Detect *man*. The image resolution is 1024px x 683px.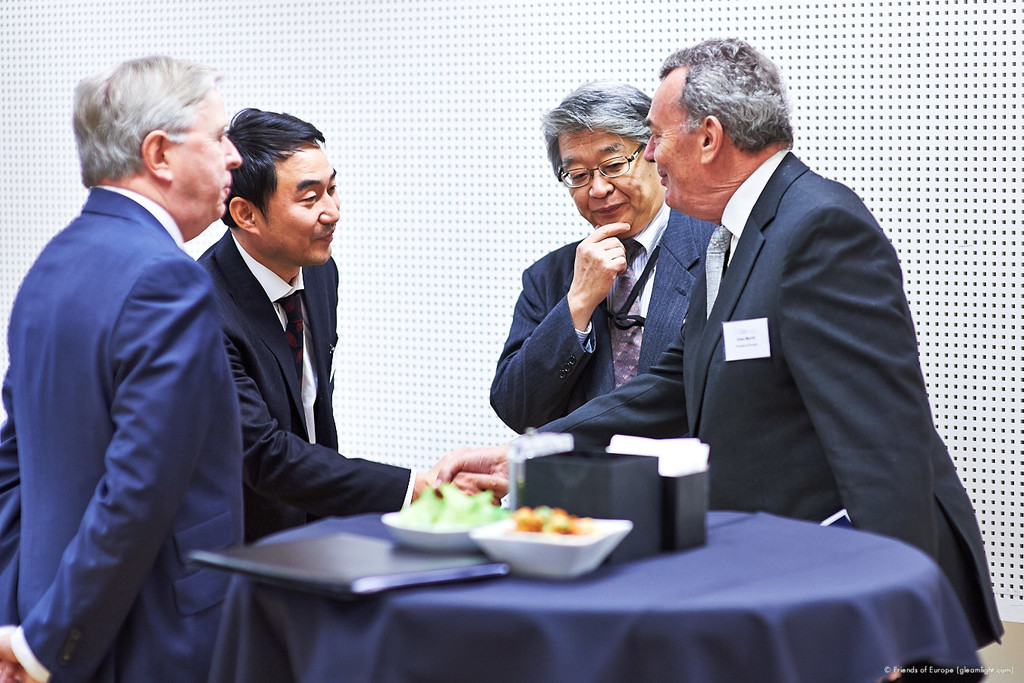
l=0, t=61, r=249, b=682.
